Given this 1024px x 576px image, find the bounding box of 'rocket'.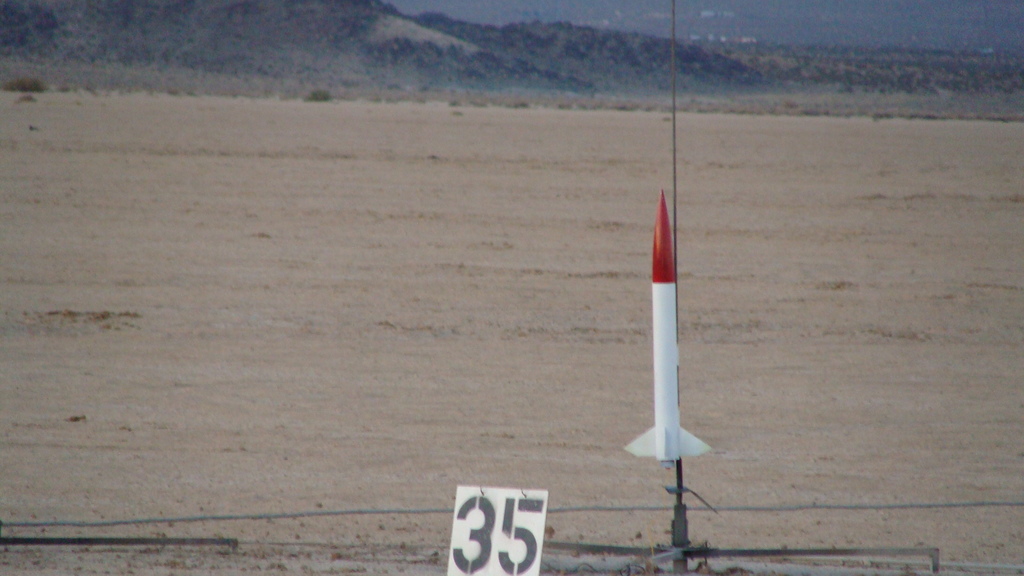
crop(624, 186, 710, 468).
